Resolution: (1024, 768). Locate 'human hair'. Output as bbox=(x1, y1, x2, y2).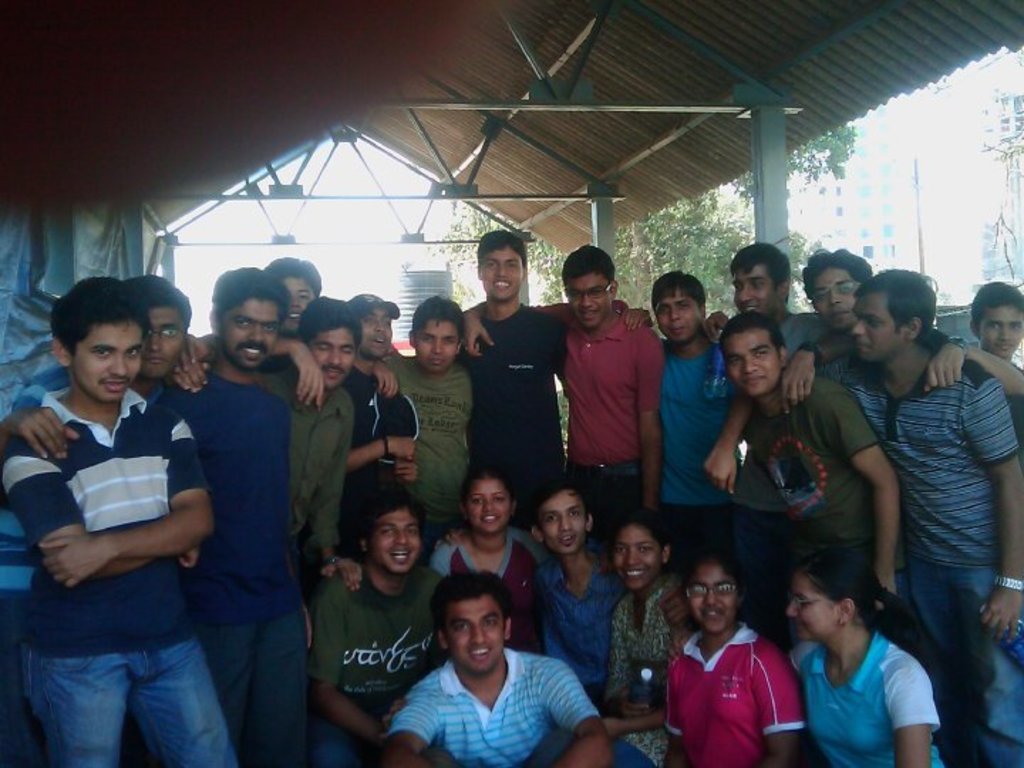
bbox=(786, 533, 950, 680).
